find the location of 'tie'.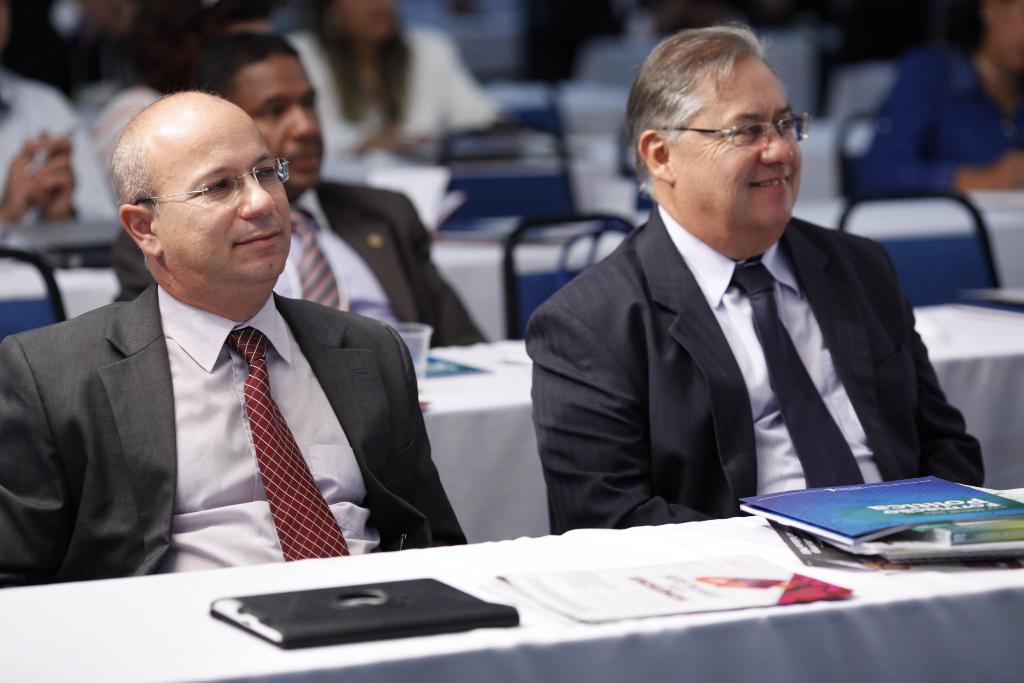
Location: l=216, t=323, r=358, b=562.
